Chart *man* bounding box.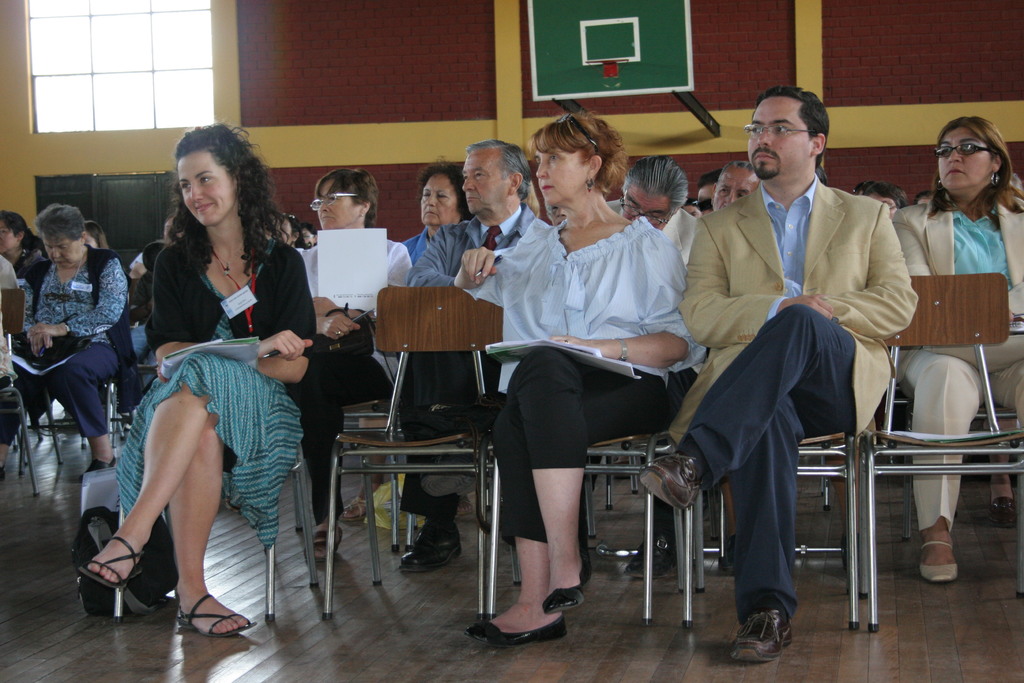
Charted: bbox(680, 125, 924, 645).
